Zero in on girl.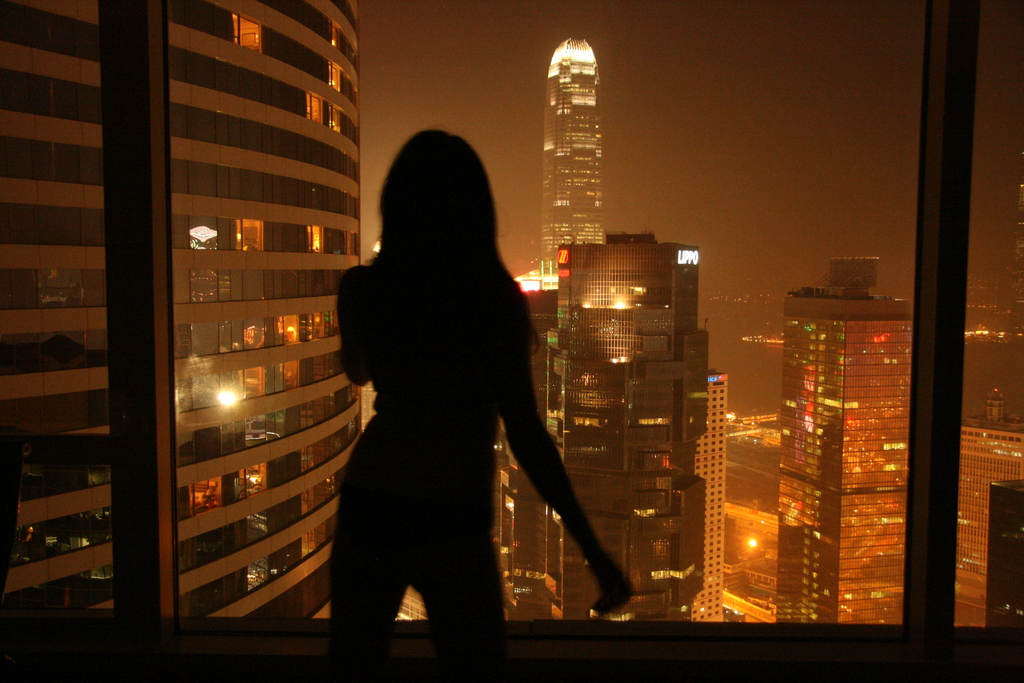
Zeroed in: left=330, top=129, right=637, bottom=624.
